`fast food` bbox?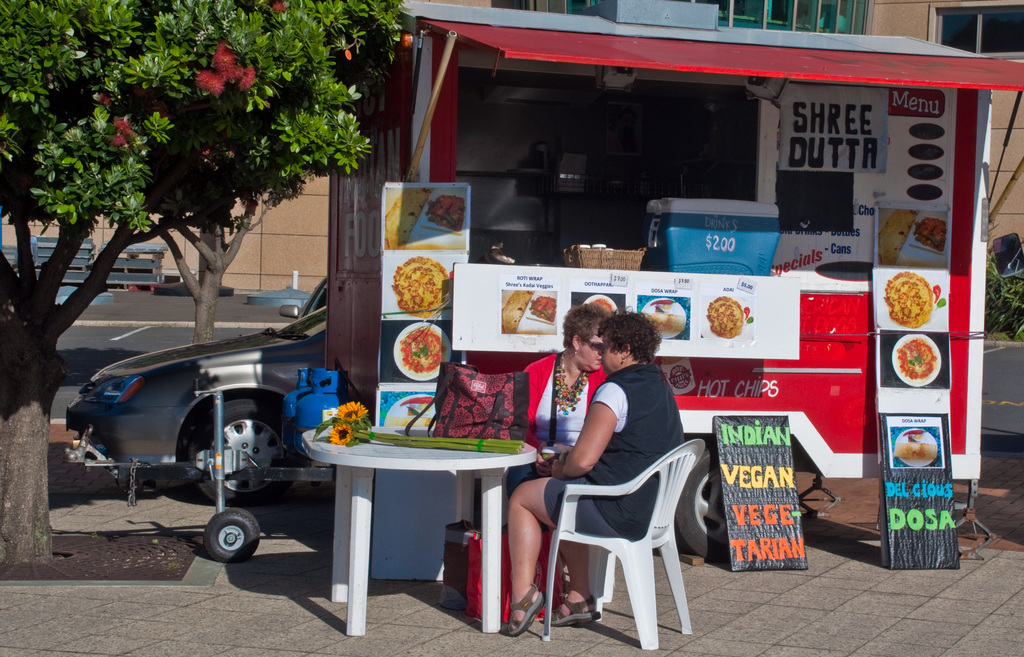
x1=392 y1=255 x2=448 y2=321
